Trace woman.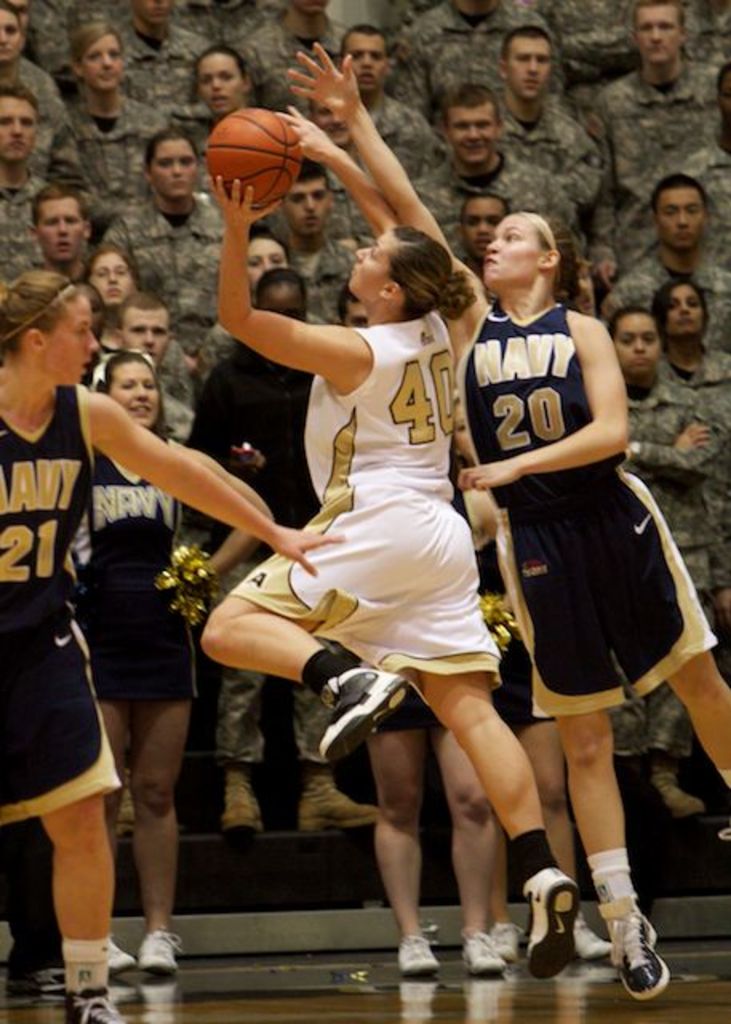
Traced to region(83, 250, 195, 406).
